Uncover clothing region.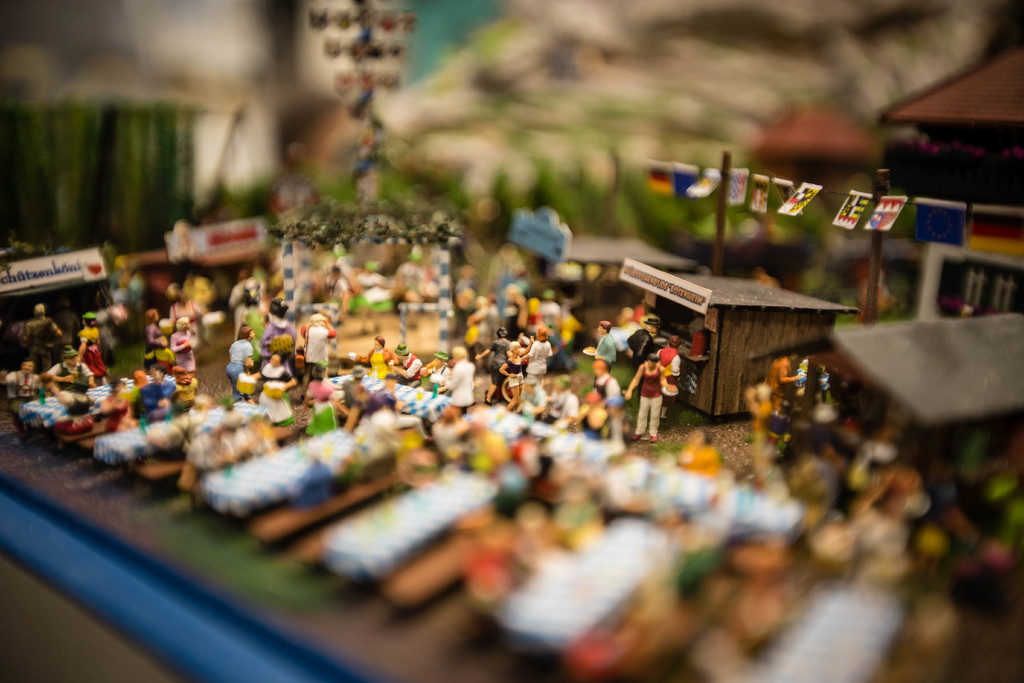
Uncovered: Rect(634, 363, 663, 433).
